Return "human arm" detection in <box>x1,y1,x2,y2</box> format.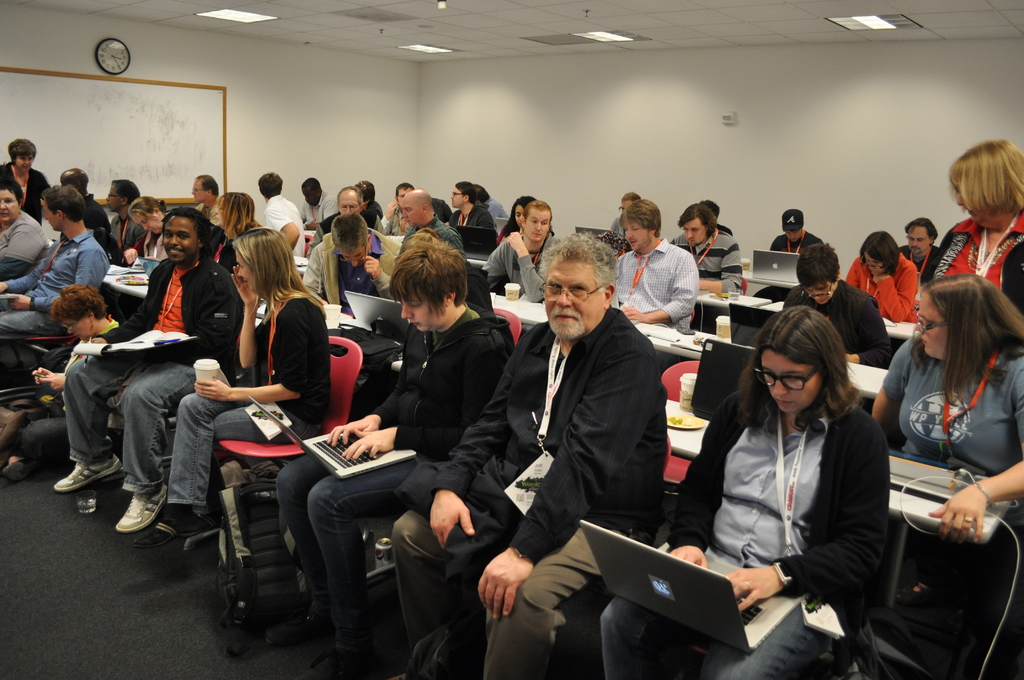
<box>431,330,525,546</box>.
